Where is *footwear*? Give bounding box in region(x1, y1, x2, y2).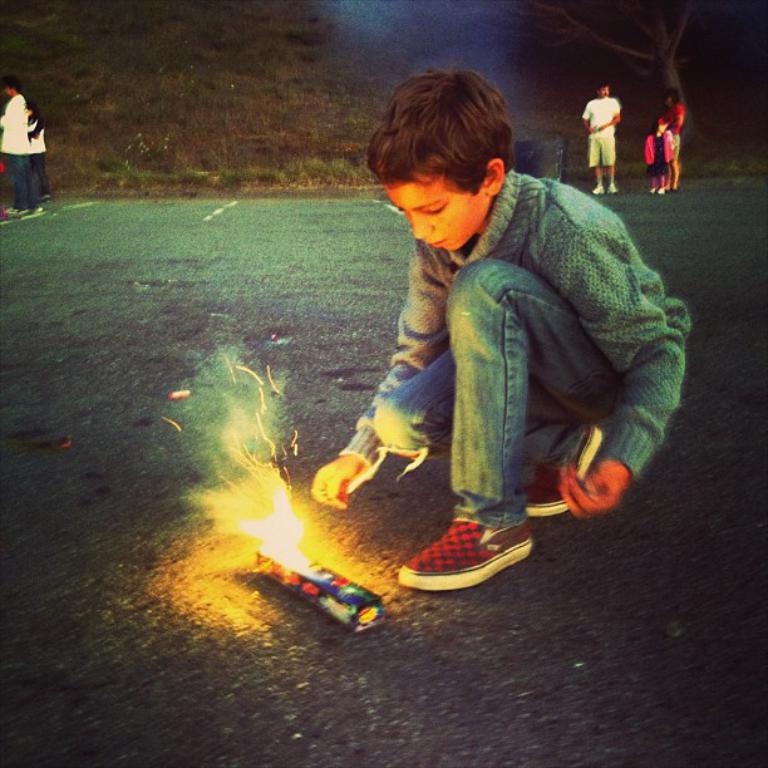
region(594, 182, 616, 195).
